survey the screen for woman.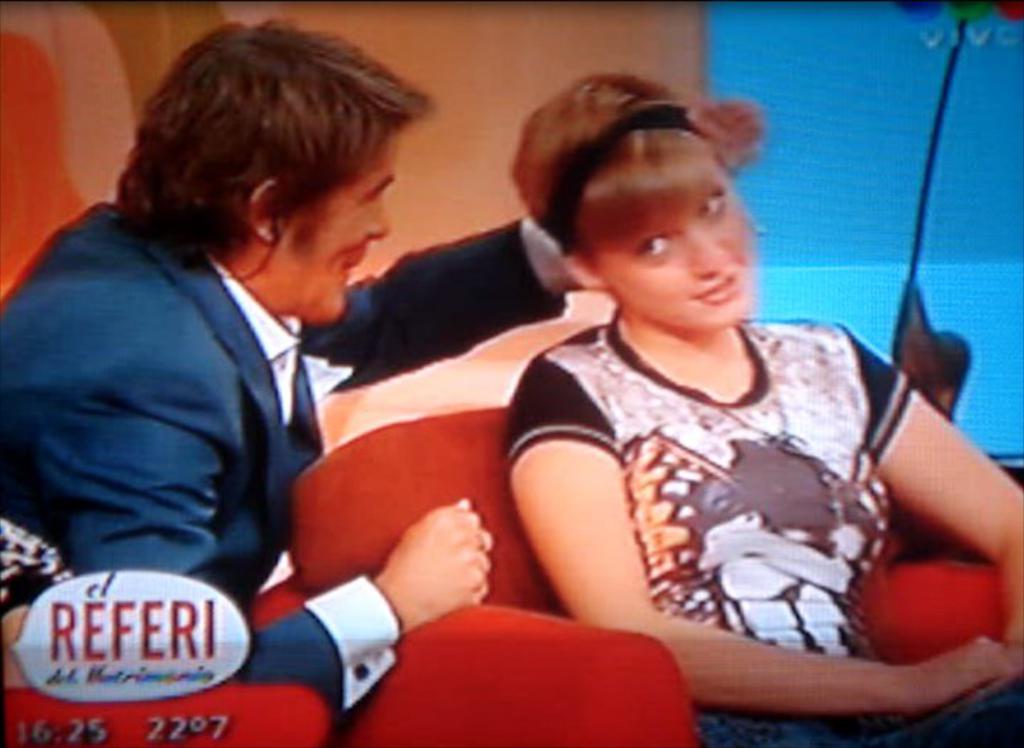
Survey found: <box>428,71,936,728</box>.
